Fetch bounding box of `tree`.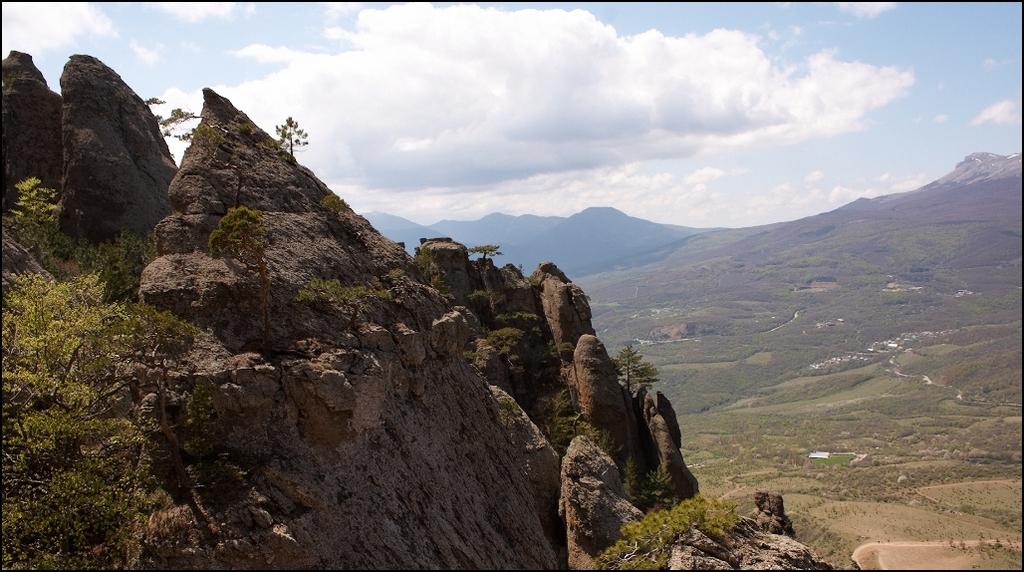
Bbox: box(211, 205, 274, 255).
